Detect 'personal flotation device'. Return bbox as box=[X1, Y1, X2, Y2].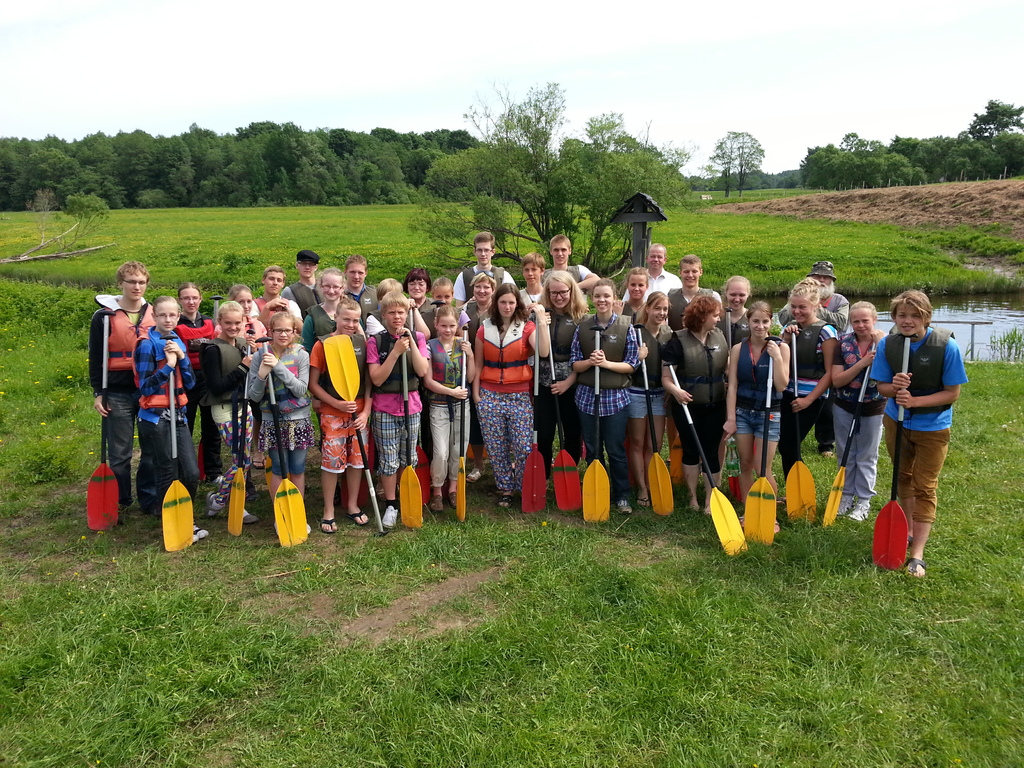
box=[477, 312, 536, 394].
